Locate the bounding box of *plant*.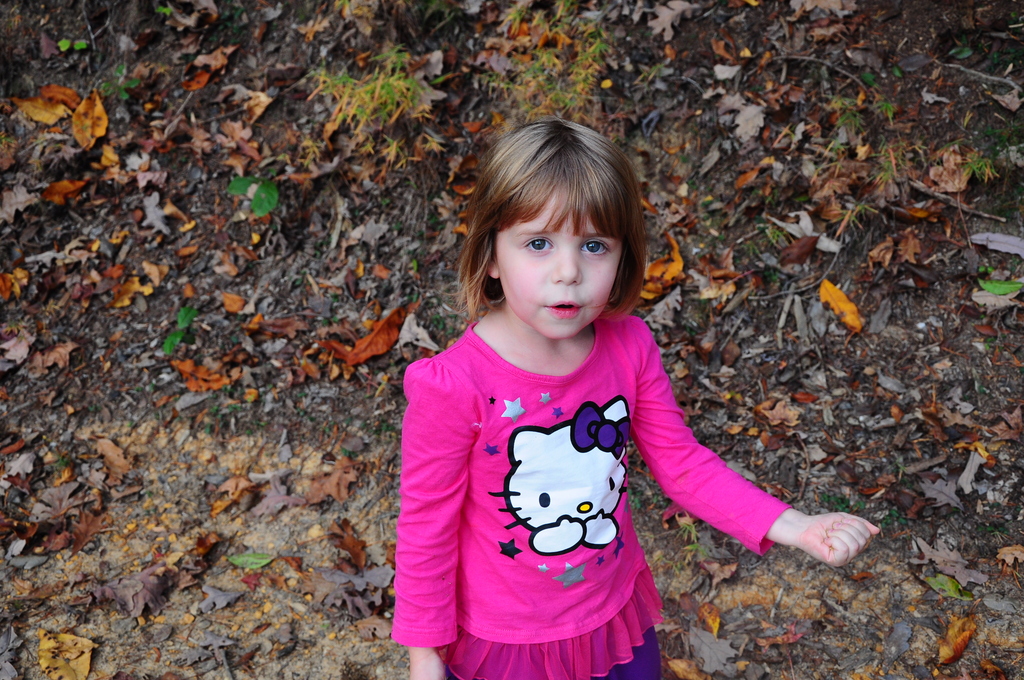
Bounding box: select_region(479, 0, 612, 134).
